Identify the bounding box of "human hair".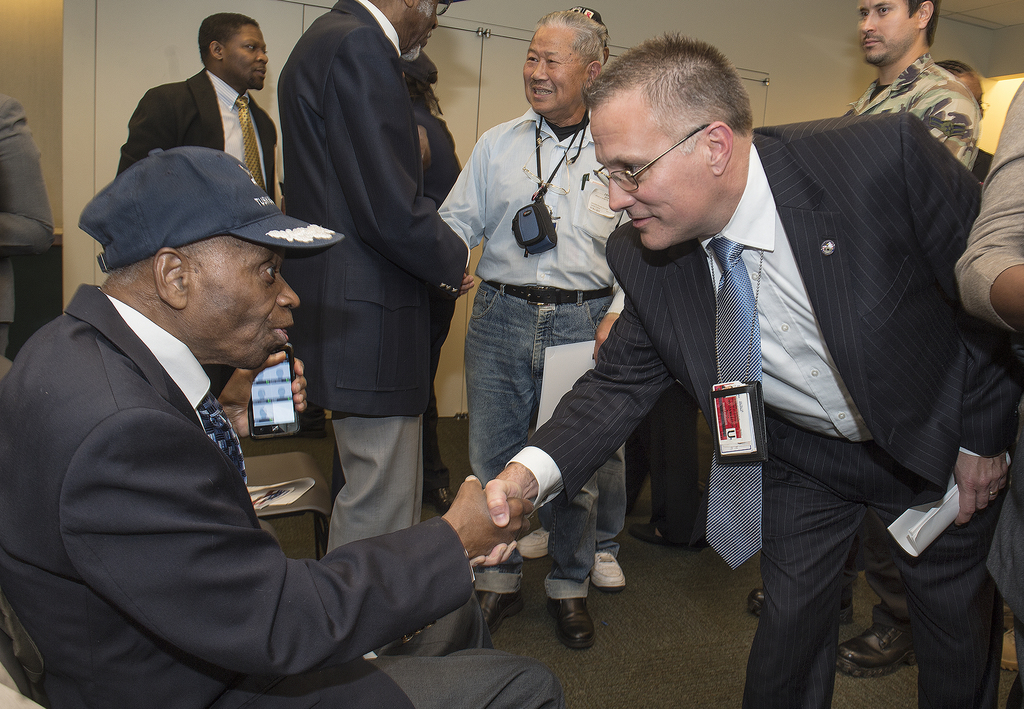
bbox=[909, 0, 945, 48].
